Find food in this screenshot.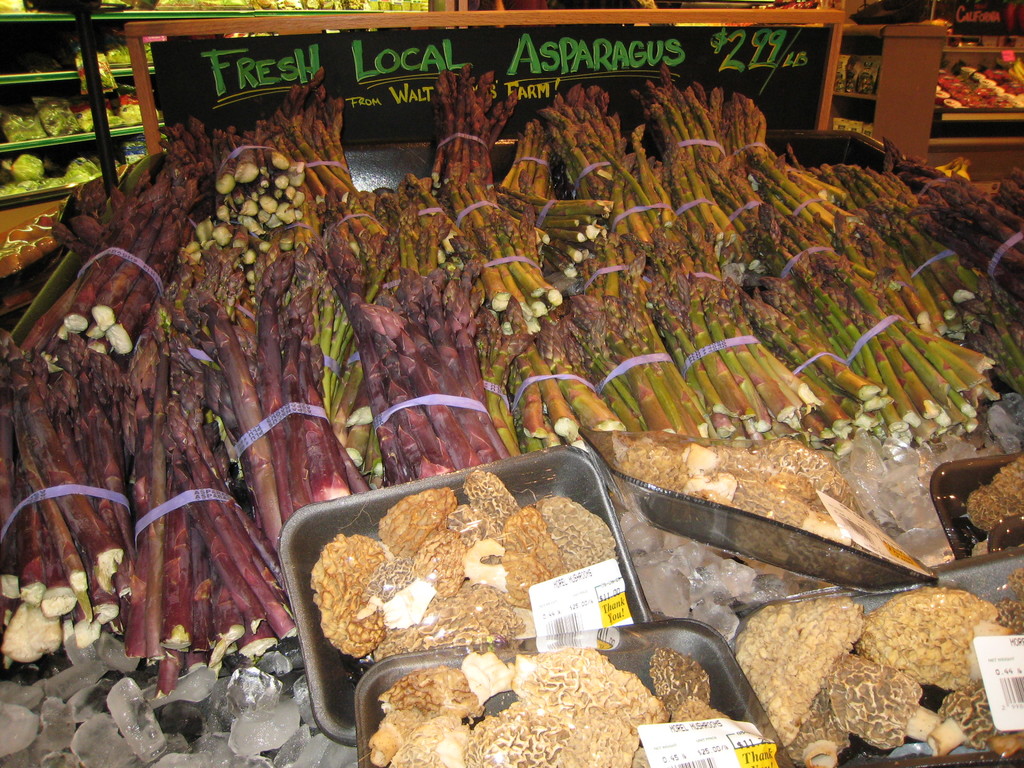
The bounding box for food is 584:431:863:541.
